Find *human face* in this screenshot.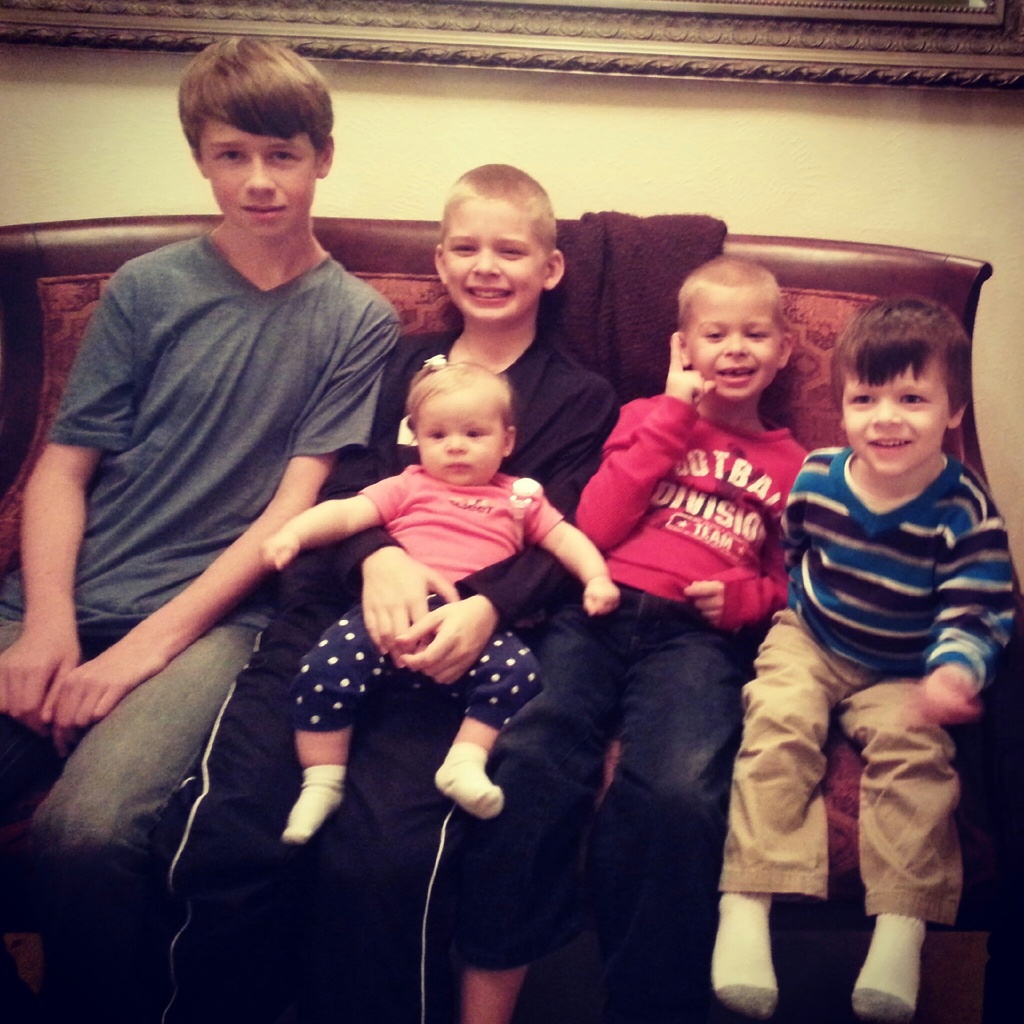
The bounding box for *human face* is detection(842, 348, 945, 470).
